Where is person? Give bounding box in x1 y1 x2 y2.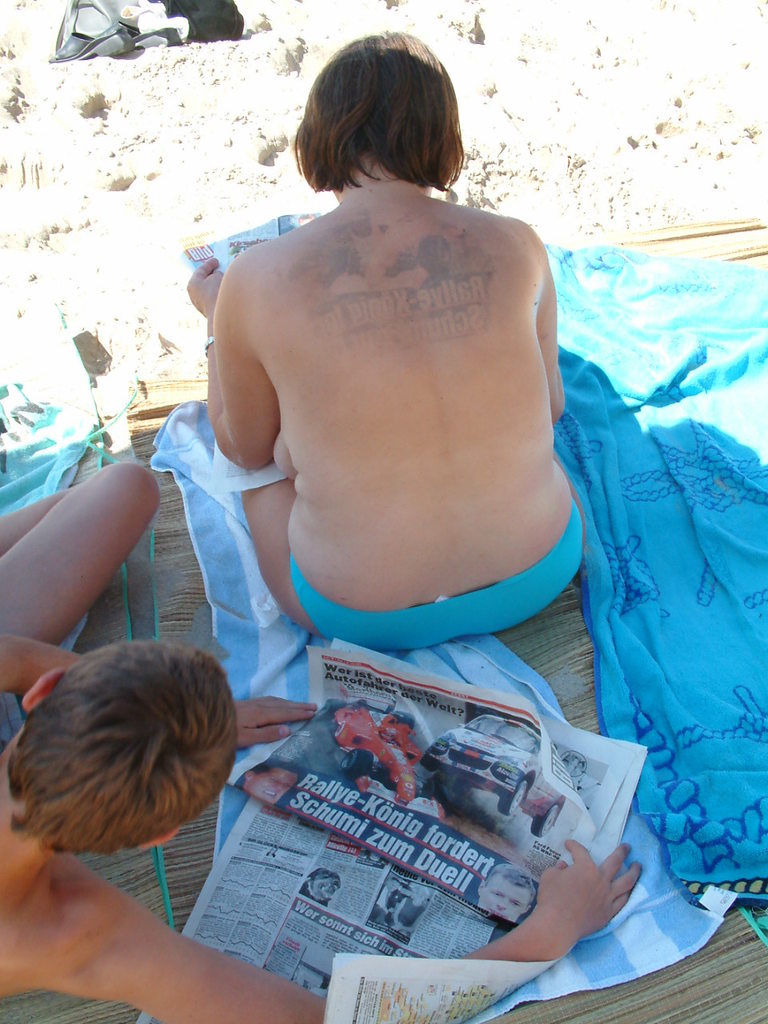
158 39 582 661.
